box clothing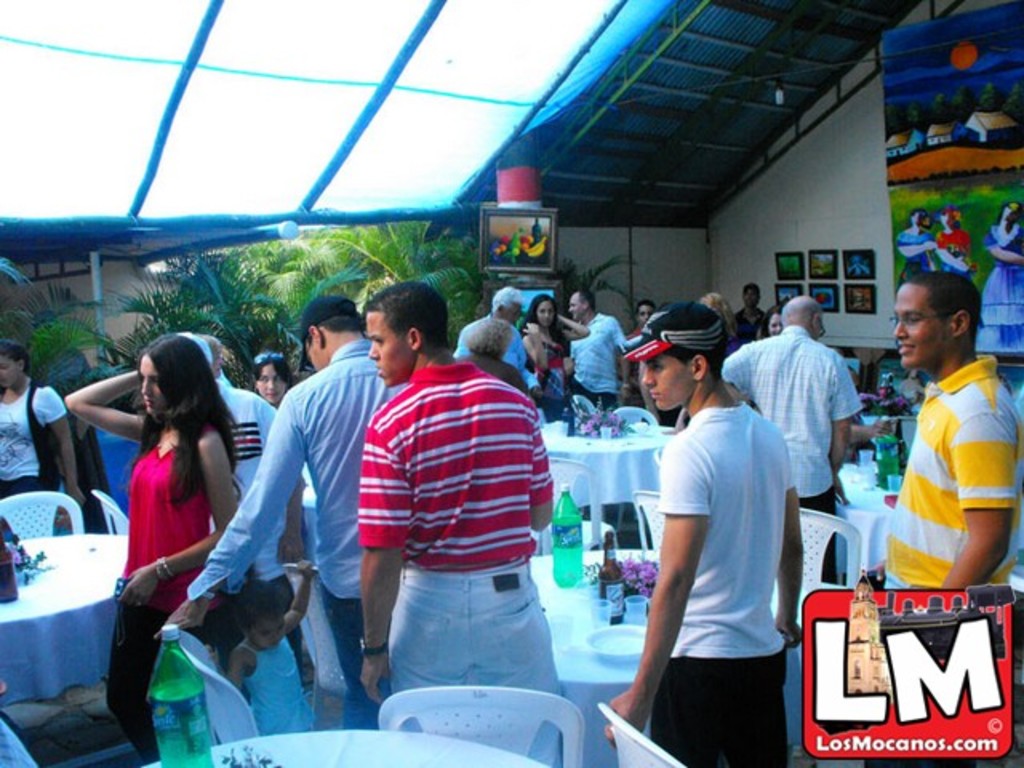
{"left": 725, "top": 304, "right": 773, "bottom": 354}
